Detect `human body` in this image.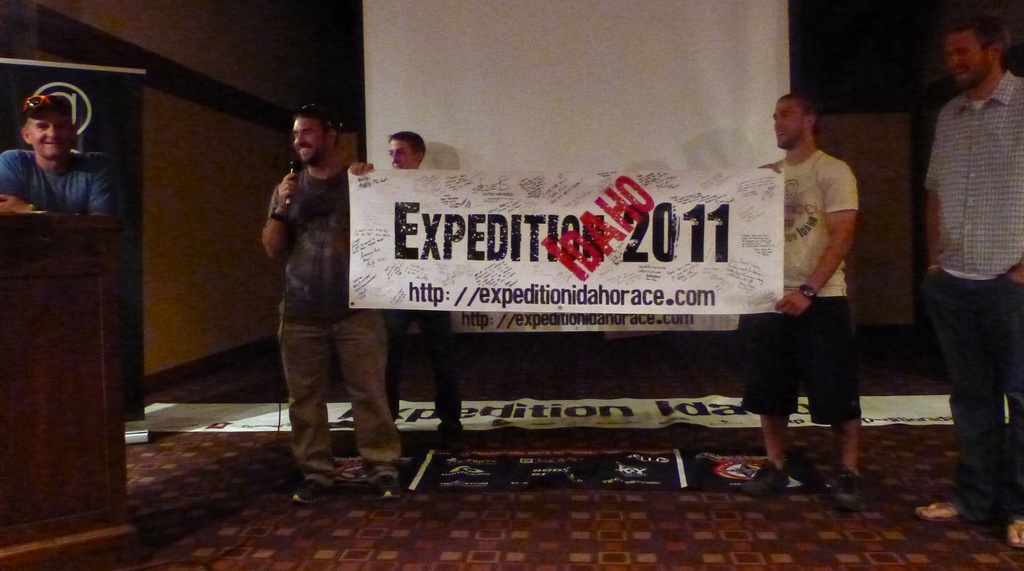
Detection: (left=886, top=1, right=1018, bottom=515).
